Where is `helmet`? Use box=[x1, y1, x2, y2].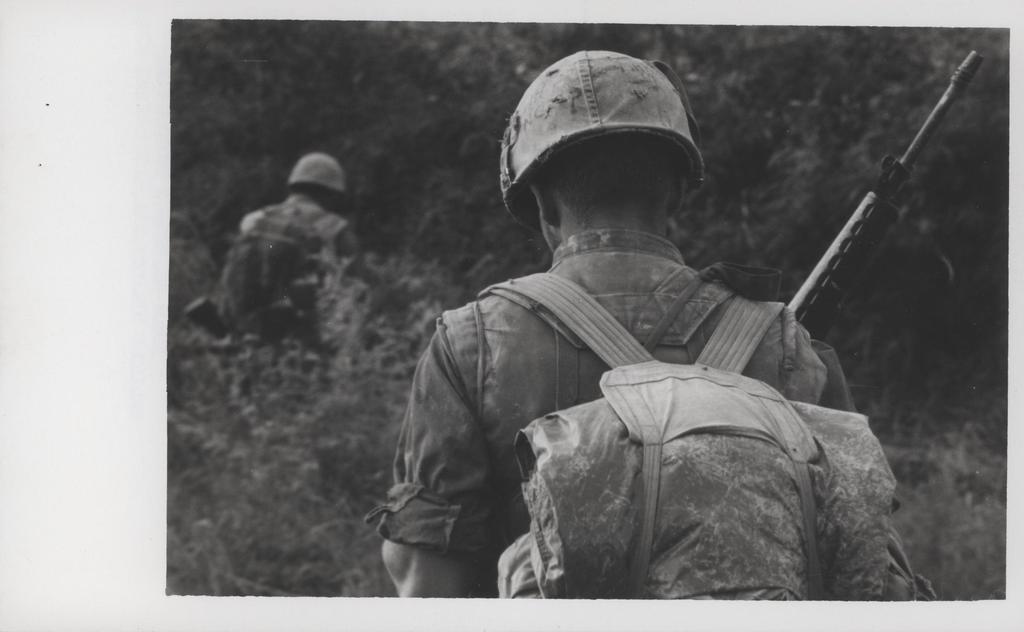
box=[283, 152, 349, 199].
